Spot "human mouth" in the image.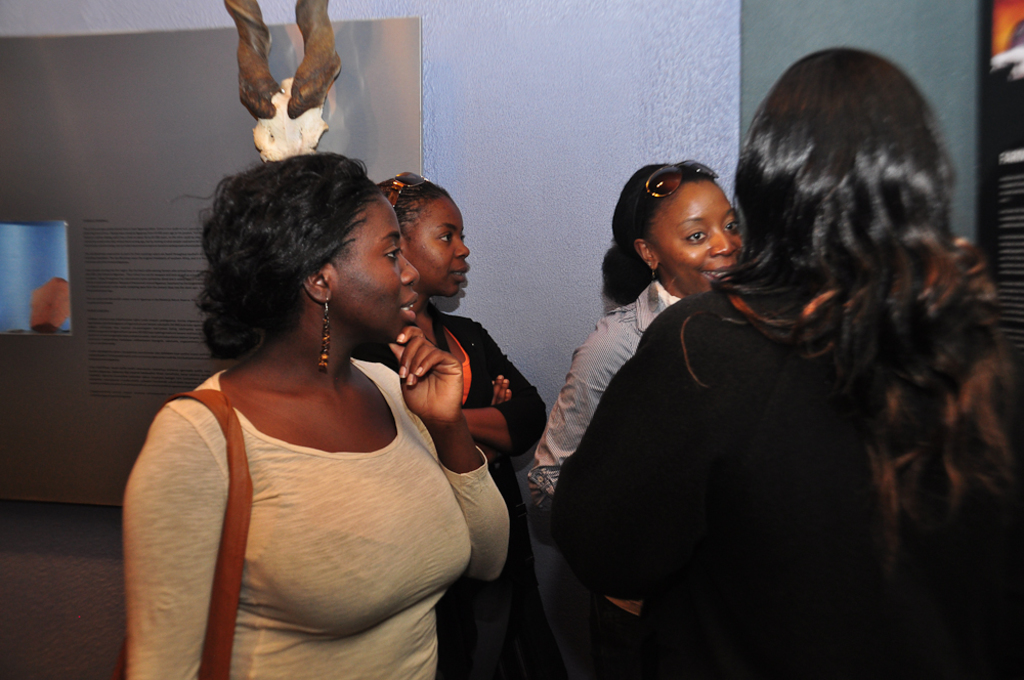
"human mouth" found at l=701, t=257, r=730, b=283.
